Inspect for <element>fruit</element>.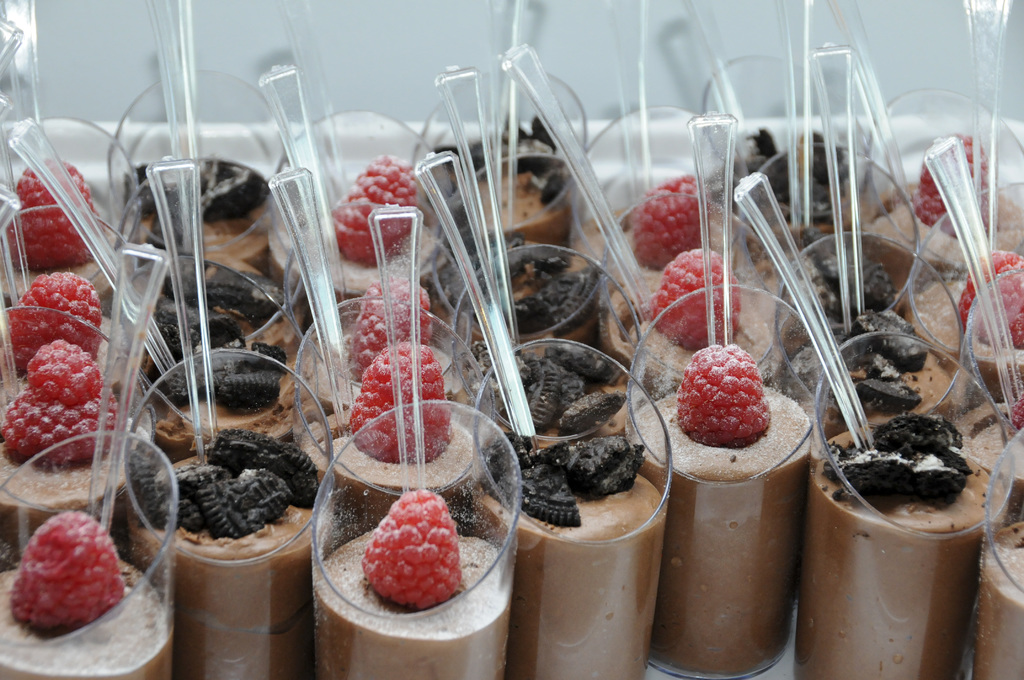
Inspection: 0:161:106:271.
